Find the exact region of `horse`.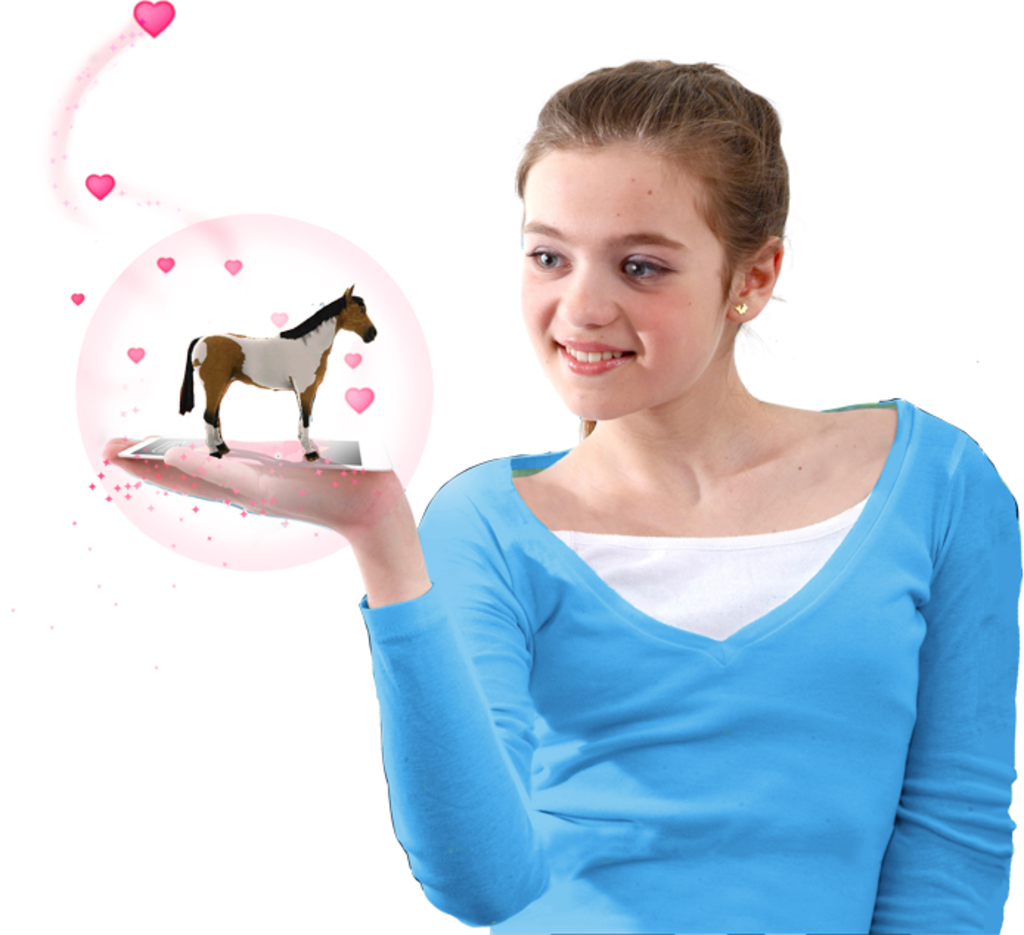
Exact region: {"left": 177, "top": 276, "right": 379, "bottom": 466}.
